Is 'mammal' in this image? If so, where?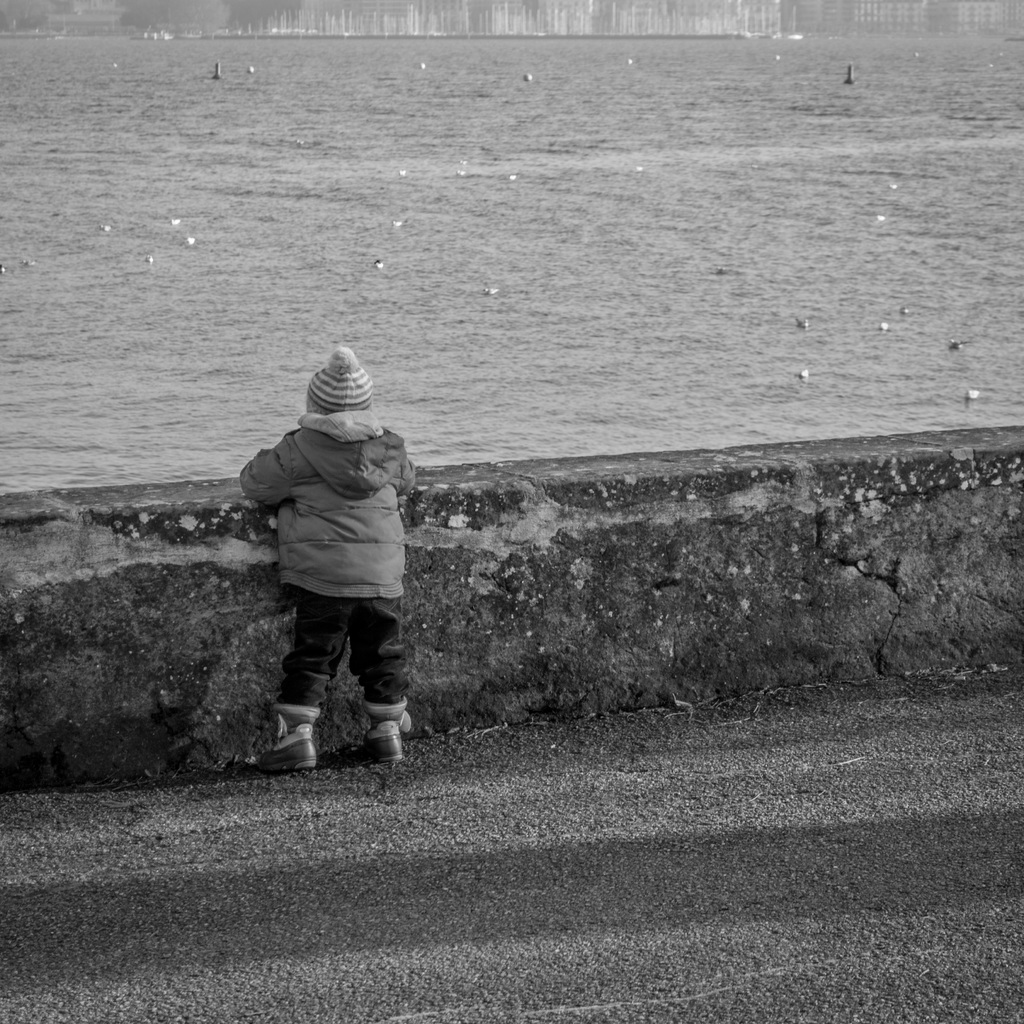
Yes, at detection(230, 350, 420, 767).
